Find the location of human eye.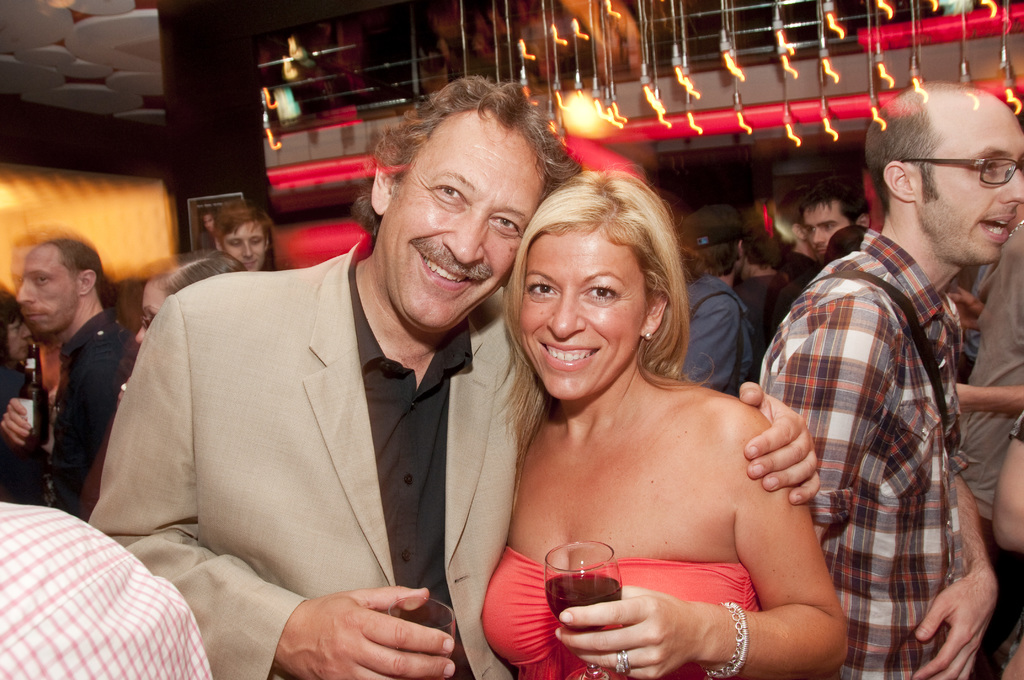
Location: left=486, top=215, right=519, bottom=236.
